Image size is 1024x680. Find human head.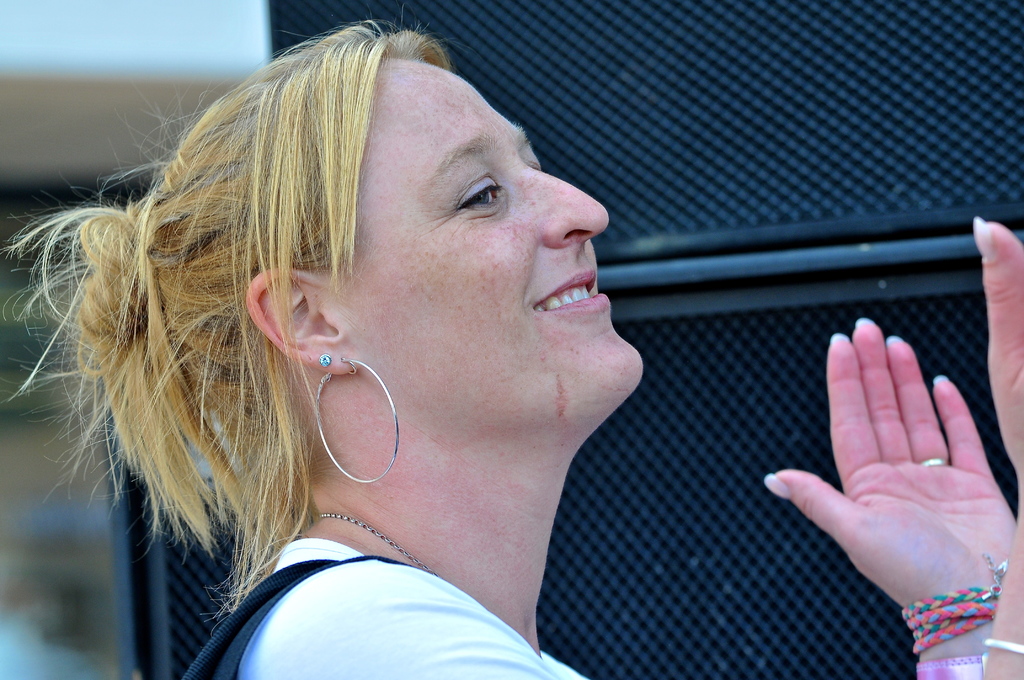
left=129, top=31, right=598, bottom=488.
